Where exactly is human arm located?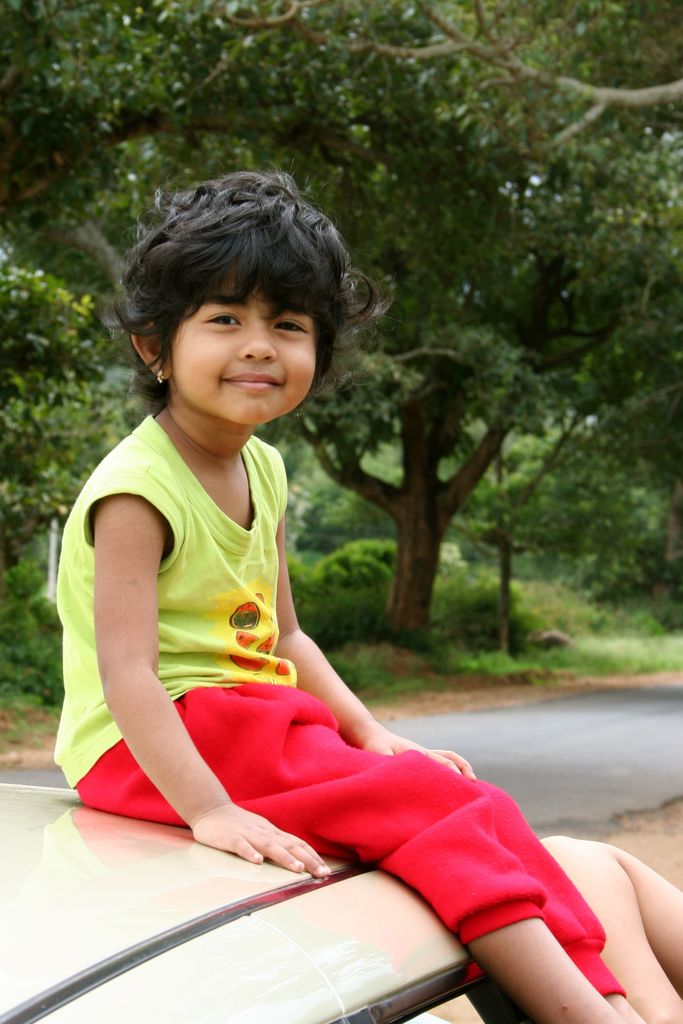
Its bounding box is <region>269, 515, 472, 781</region>.
